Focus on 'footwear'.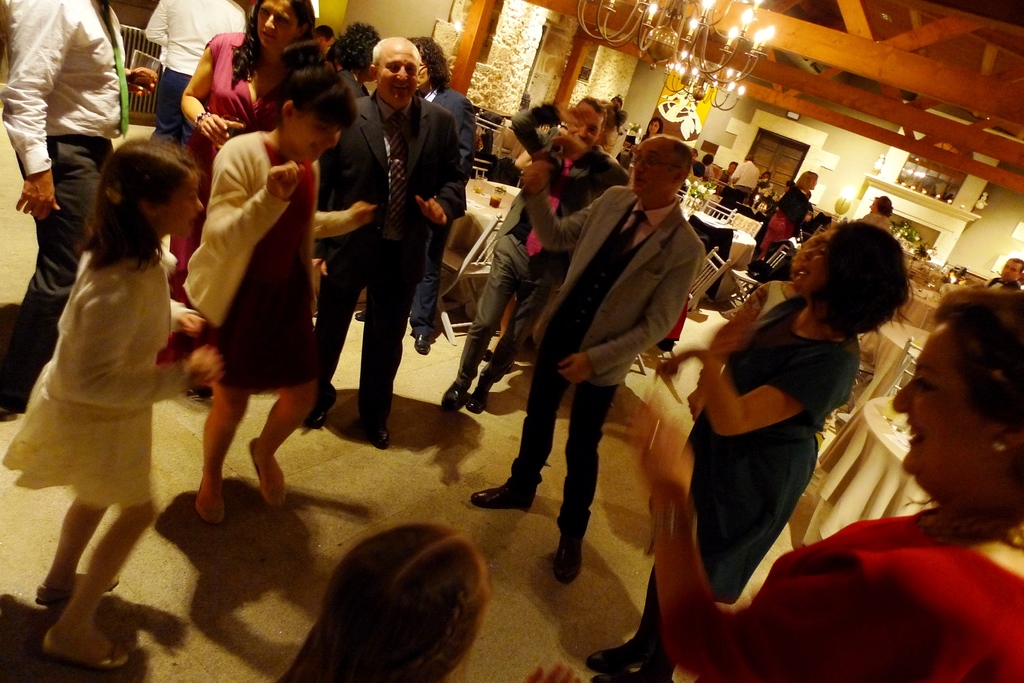
Focused at bbox=[355, 309, 366, 319].
